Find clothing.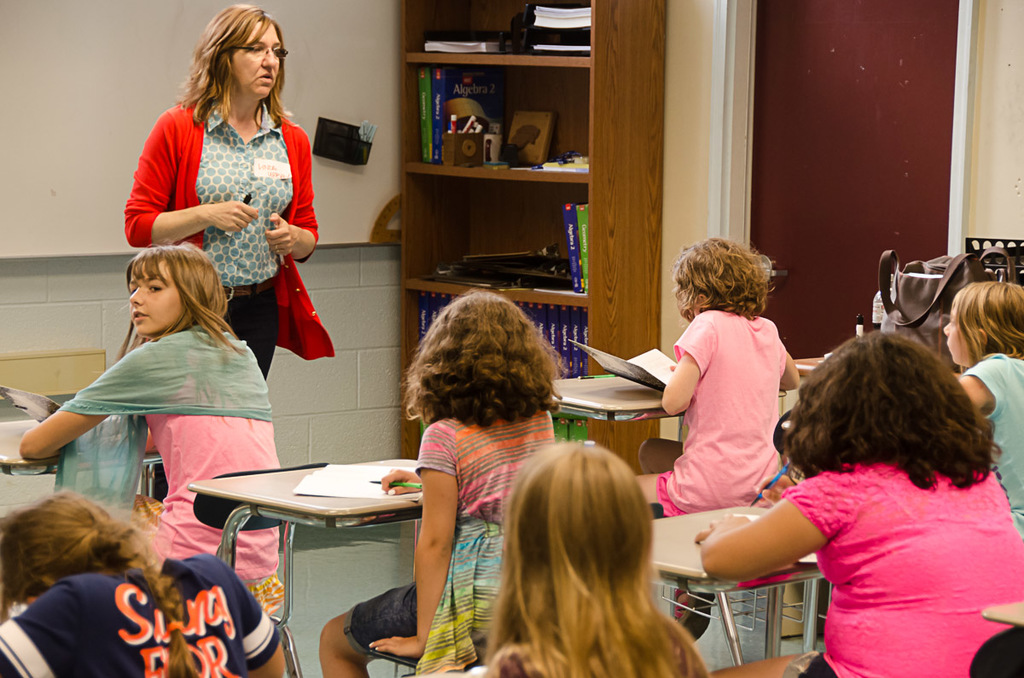
l=961, t=344, r=1023, b=513.
